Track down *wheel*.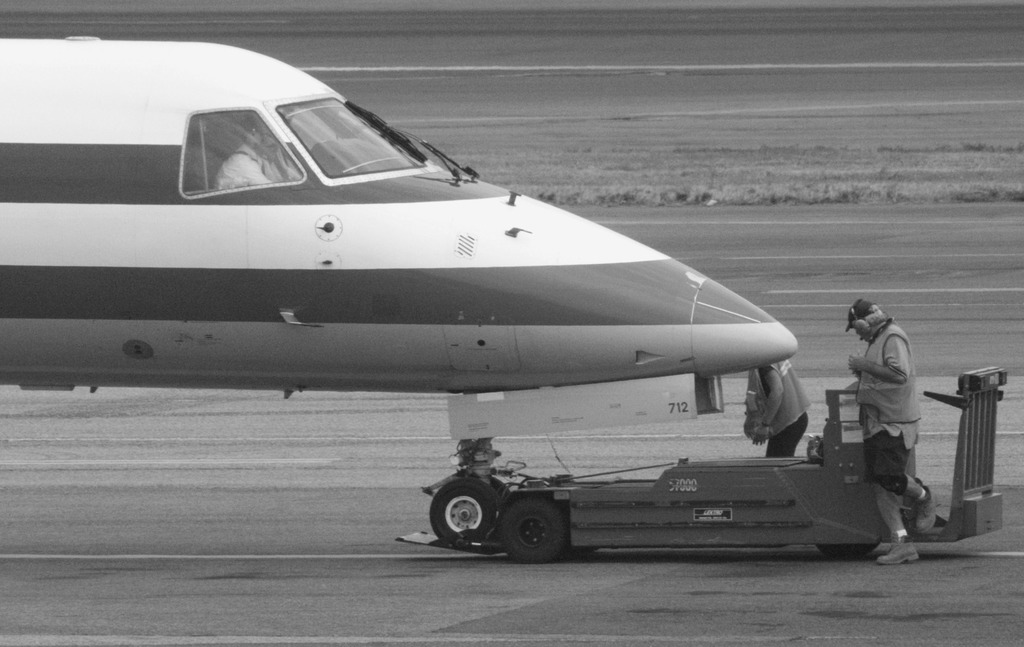
Tracked to rect(428, 477, 496, 549).
